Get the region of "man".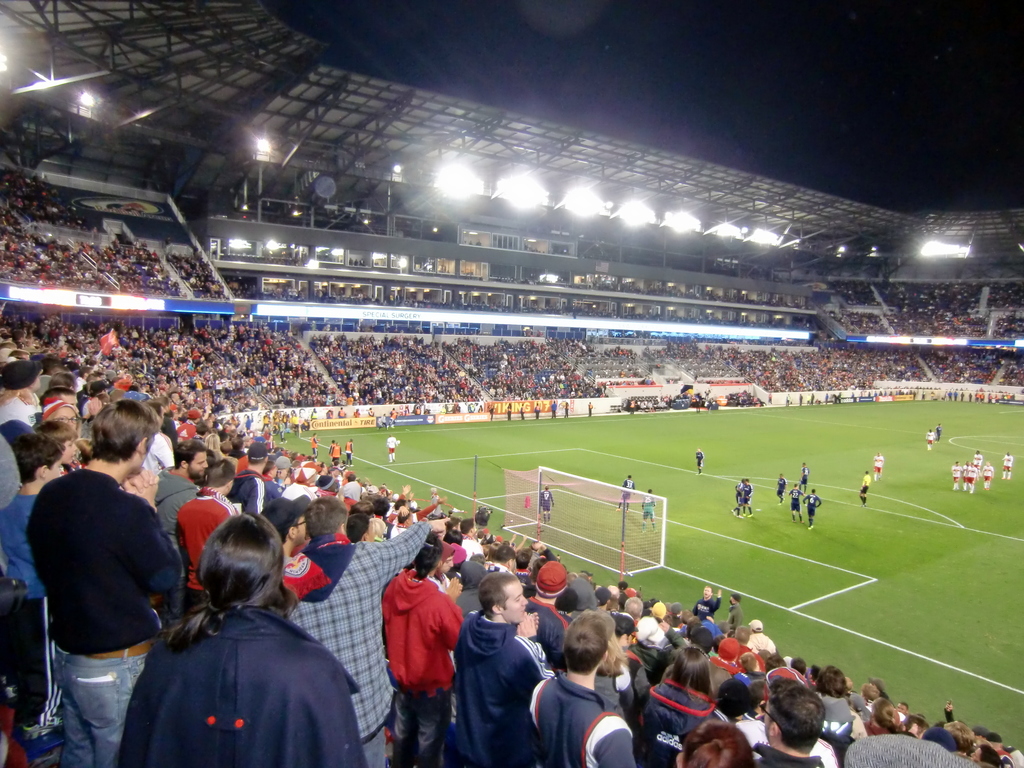
{"left": 961, "top": 461, "right": 968, "bottom": 489}.
